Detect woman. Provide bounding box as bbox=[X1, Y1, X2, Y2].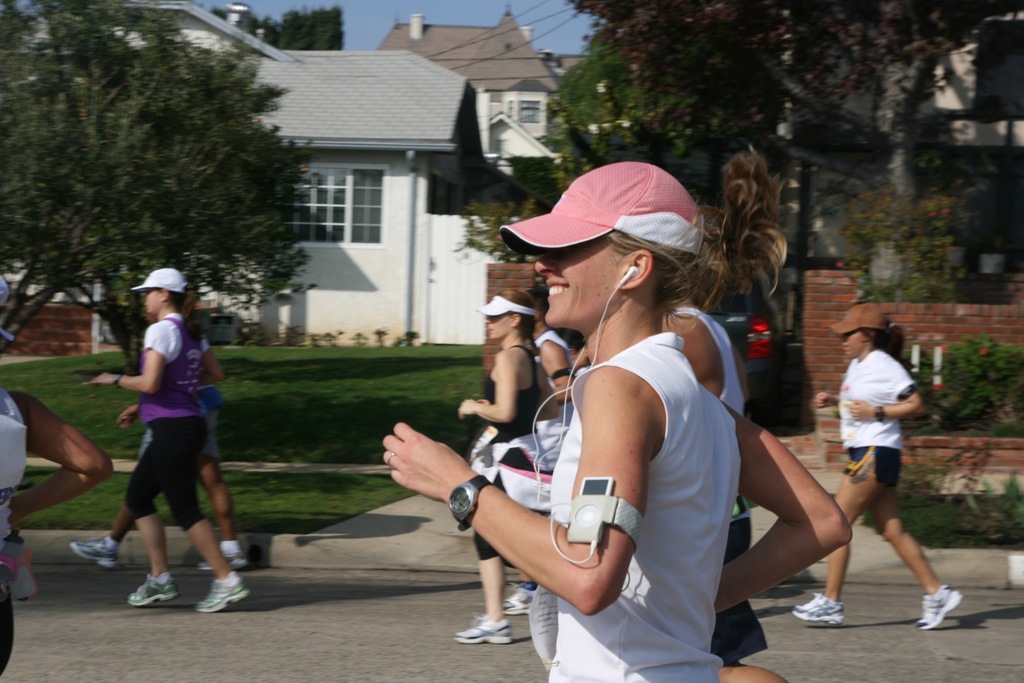
bbox=[791, 306, 964, 636].
